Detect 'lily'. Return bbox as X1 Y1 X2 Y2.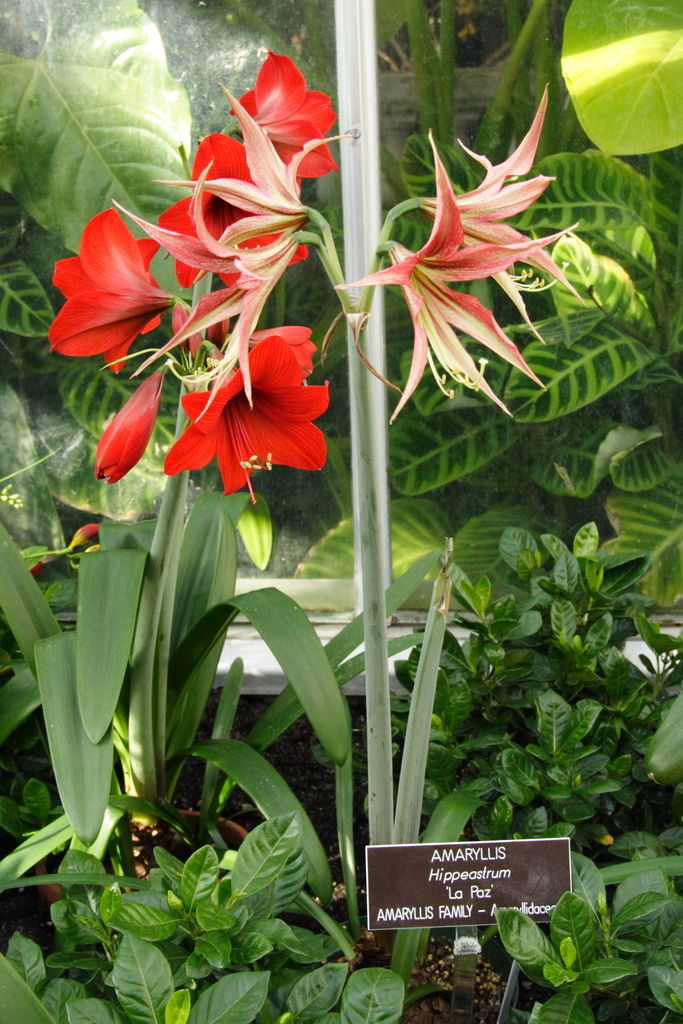
418 80 588 351.
